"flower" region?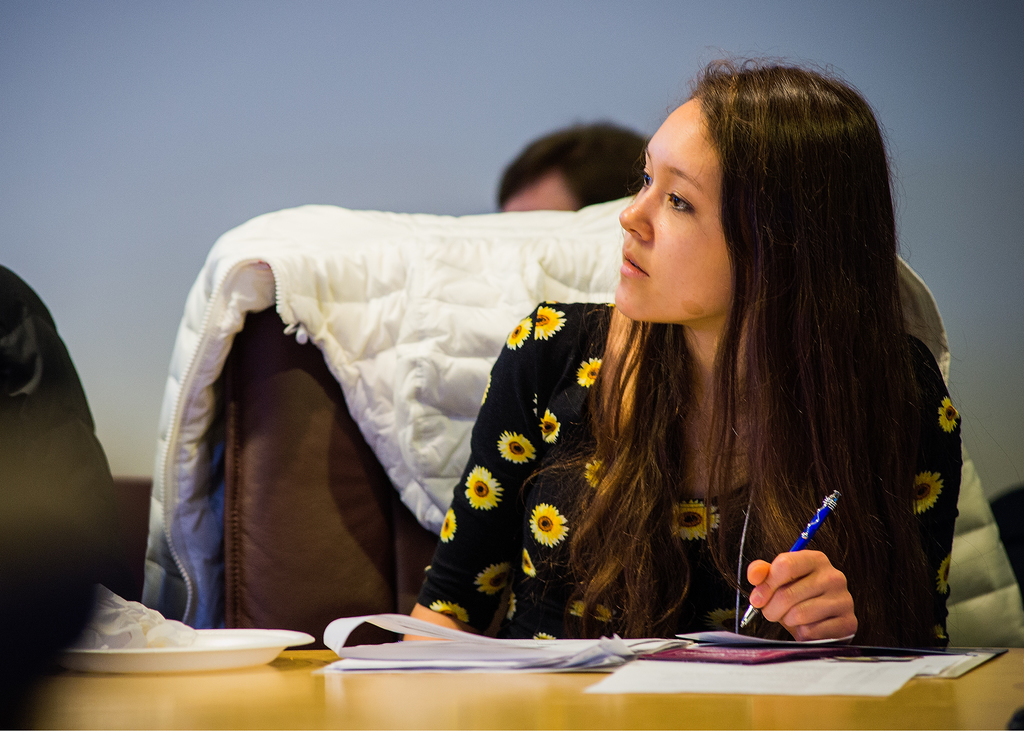
500, 428, 529, 462
